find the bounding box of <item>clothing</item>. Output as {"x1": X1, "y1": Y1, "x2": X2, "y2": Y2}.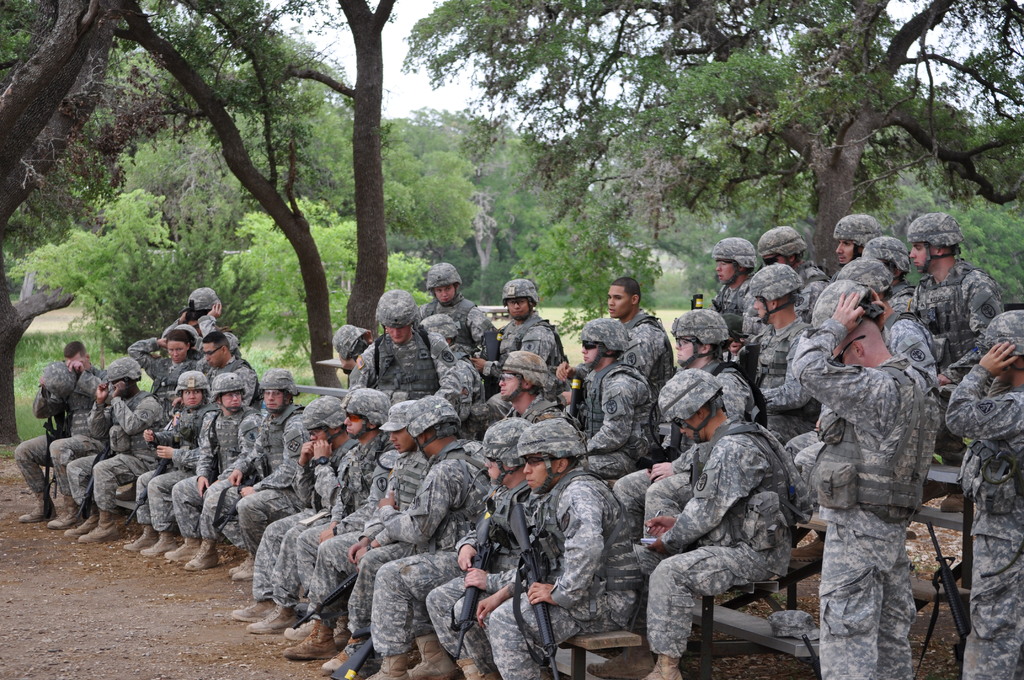
{"x1": 640, "y1": 407, "x2": 830, "y2": 652}.
